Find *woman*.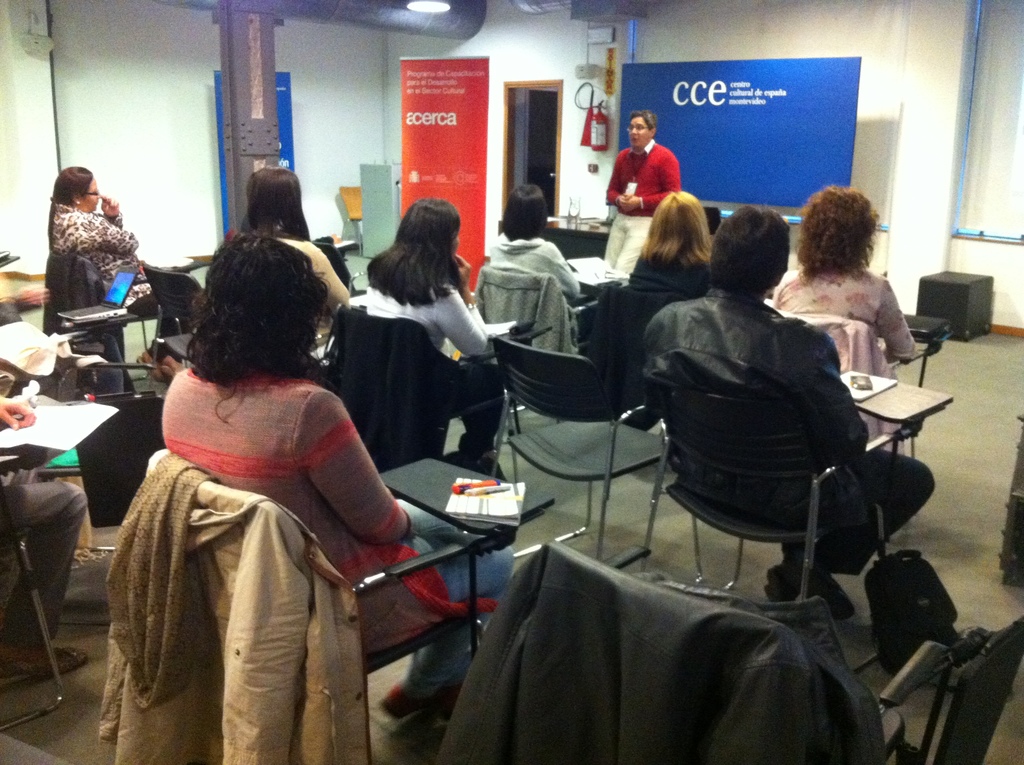
x1=332 y1=200 x2=495 y2=487.
